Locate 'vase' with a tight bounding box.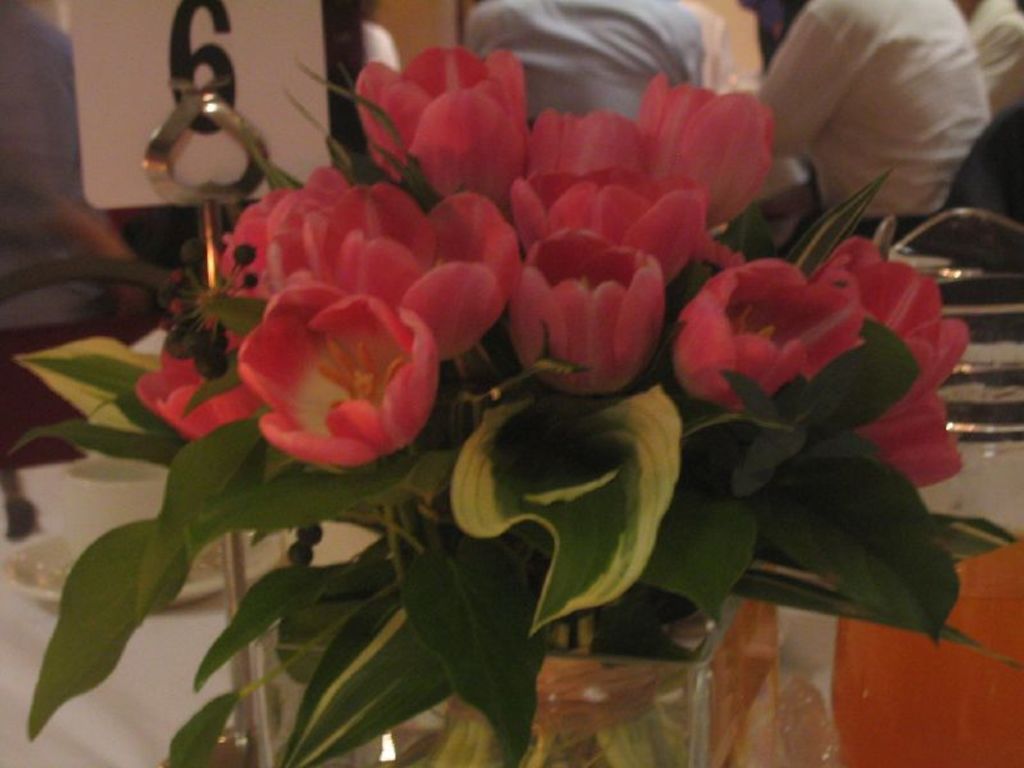
l=220, t=520, r=842, b=767.
